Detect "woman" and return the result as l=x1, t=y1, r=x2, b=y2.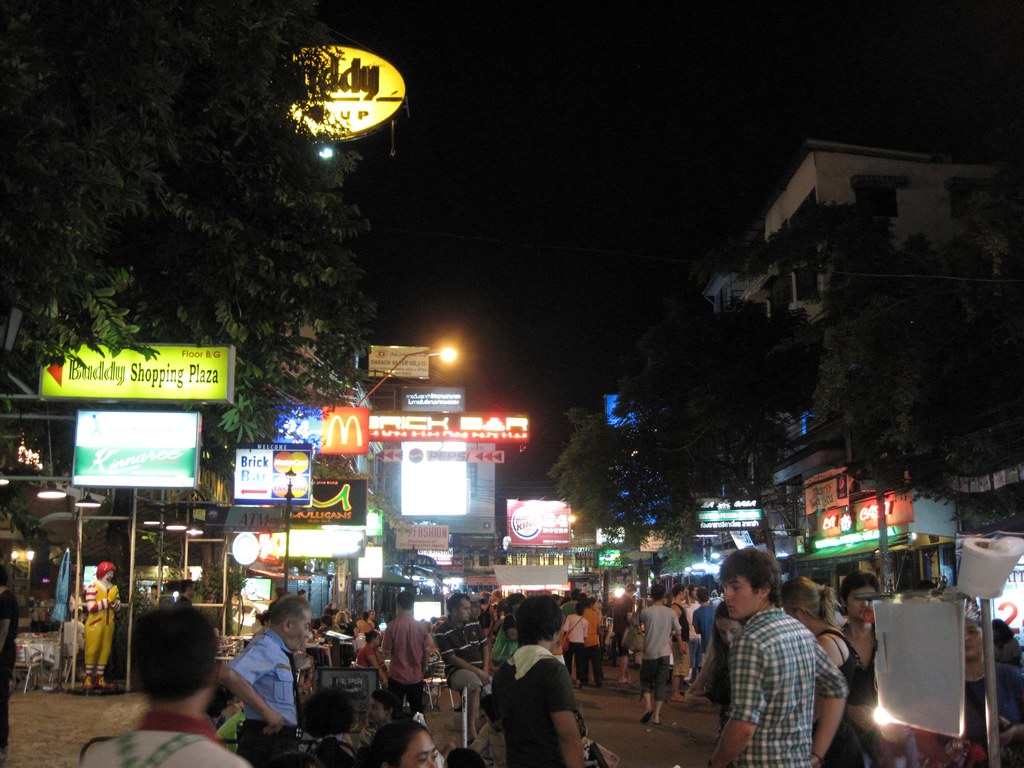
l=479, t=597, r=534, b=668.
